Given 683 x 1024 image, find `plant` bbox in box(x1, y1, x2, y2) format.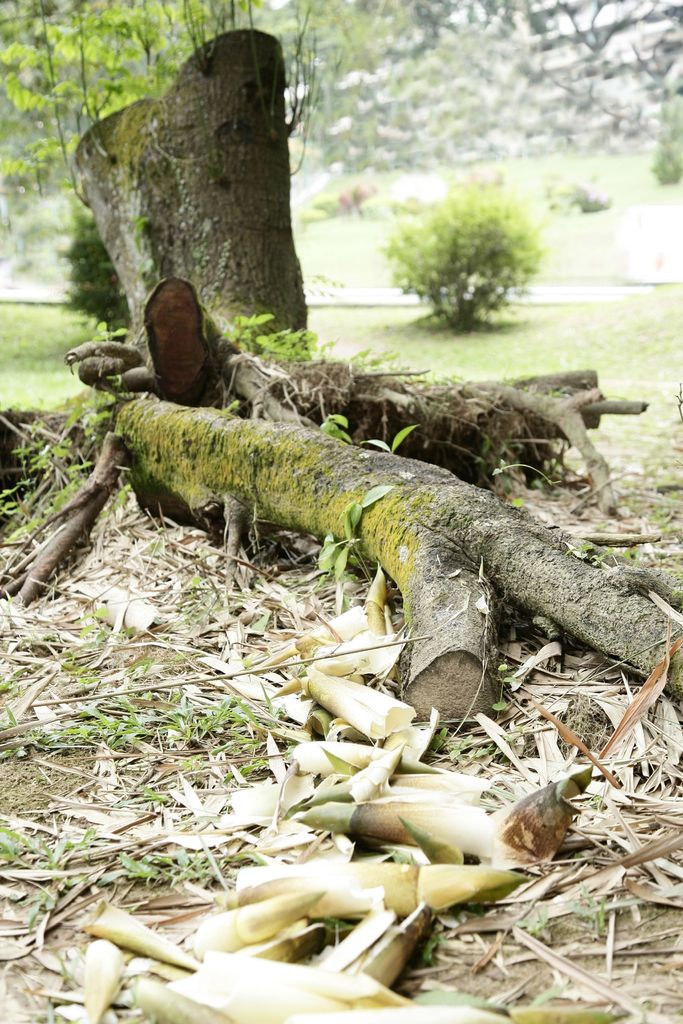
box(295, 176, 369, 223).
